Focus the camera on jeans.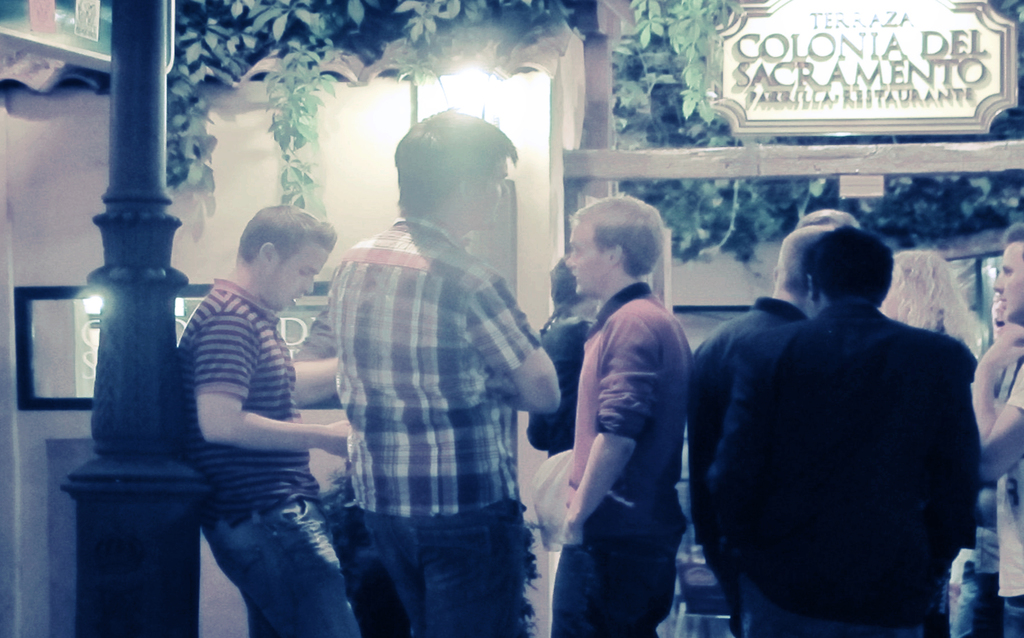
Focus region: [x1=203, y1=495, x2=362, y2=637].
